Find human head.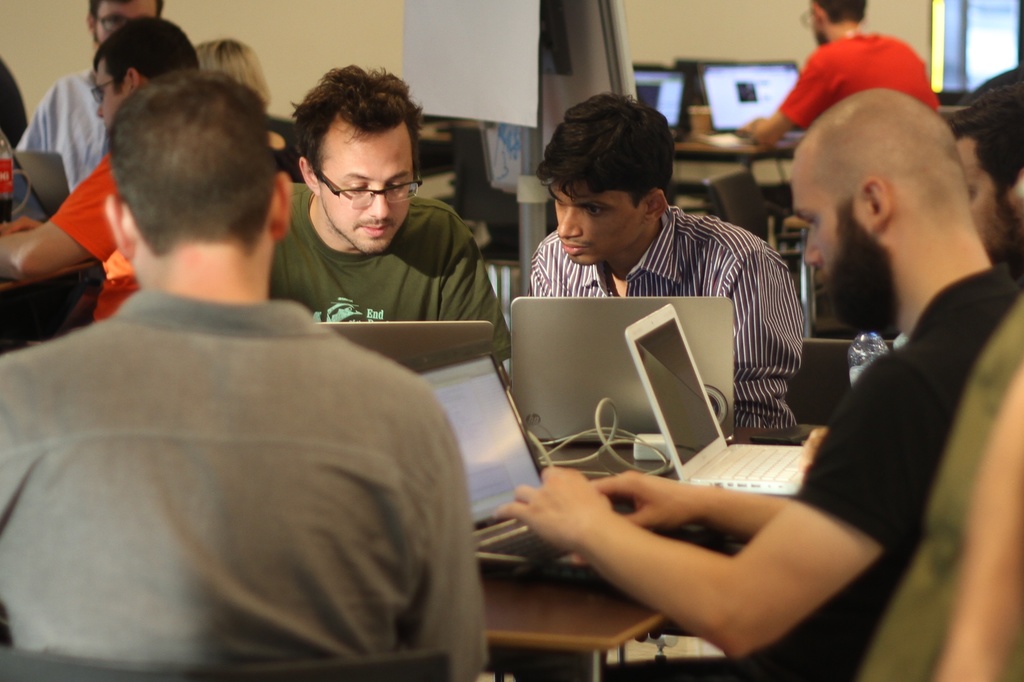
x1=947, y1=74, x2=1023, y2=281.
